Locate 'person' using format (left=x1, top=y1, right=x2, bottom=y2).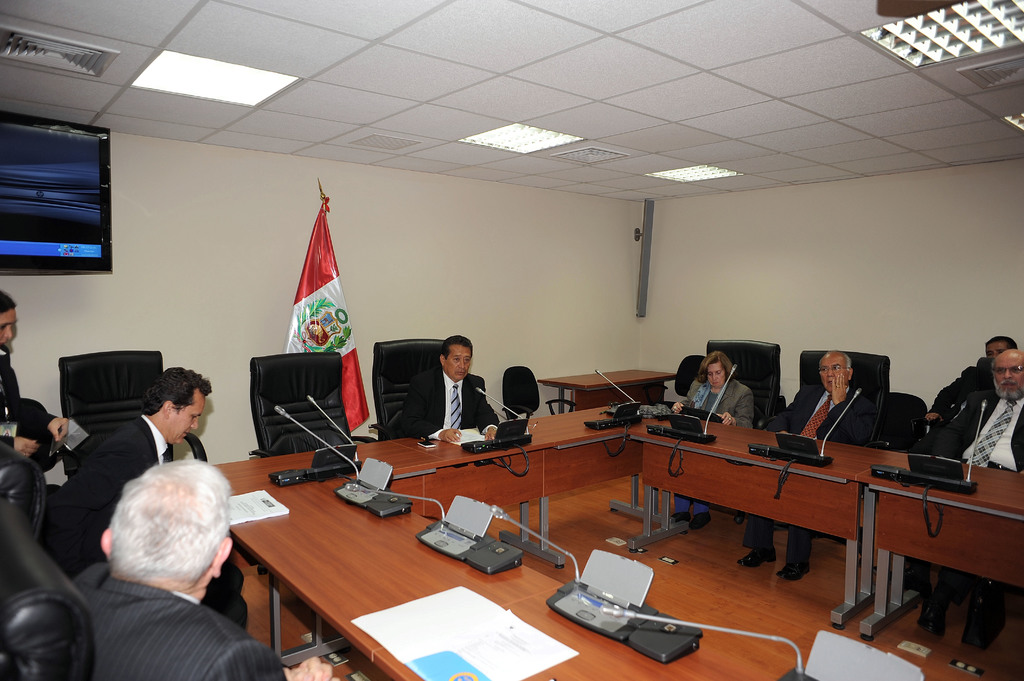
(left=414, top=335, right=487, bottom=454).
